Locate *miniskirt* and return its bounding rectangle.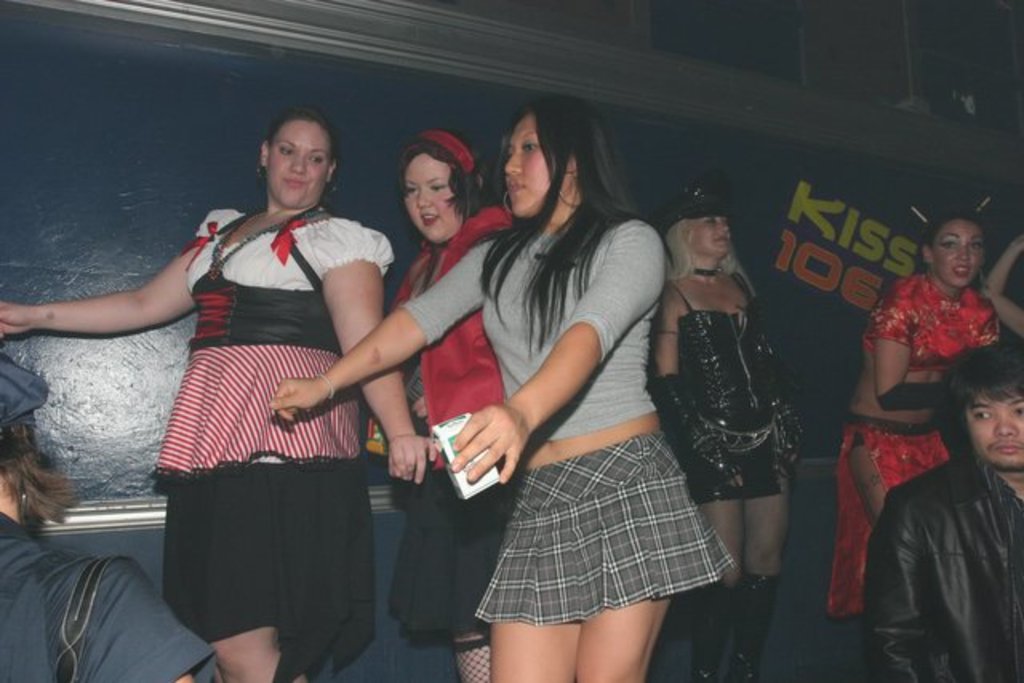
[x1=386, y1=451, x2=520, y2=630].
